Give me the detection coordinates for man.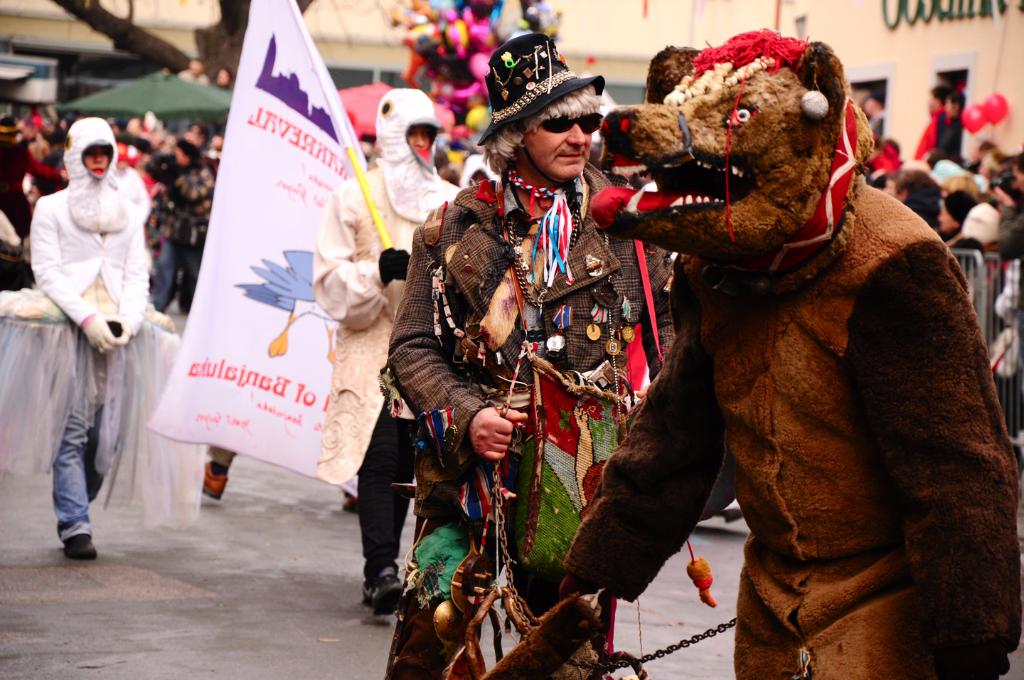
(934, 92, 966, 164).
